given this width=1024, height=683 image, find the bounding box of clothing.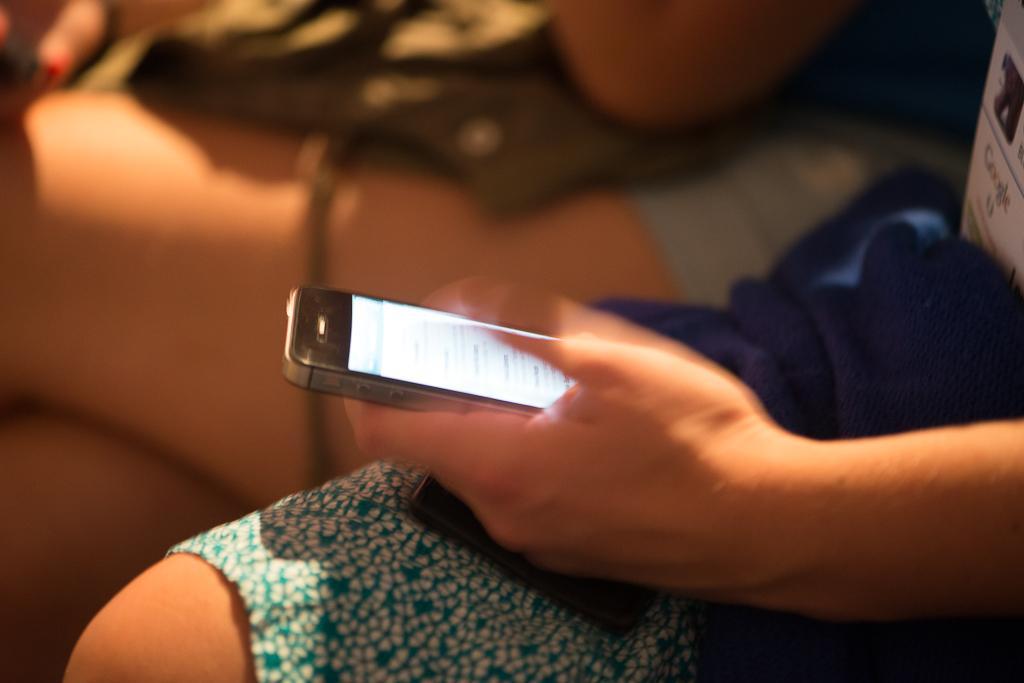
{"left": 152, "top": 183, "right": 1023, "bottom": 682}.
